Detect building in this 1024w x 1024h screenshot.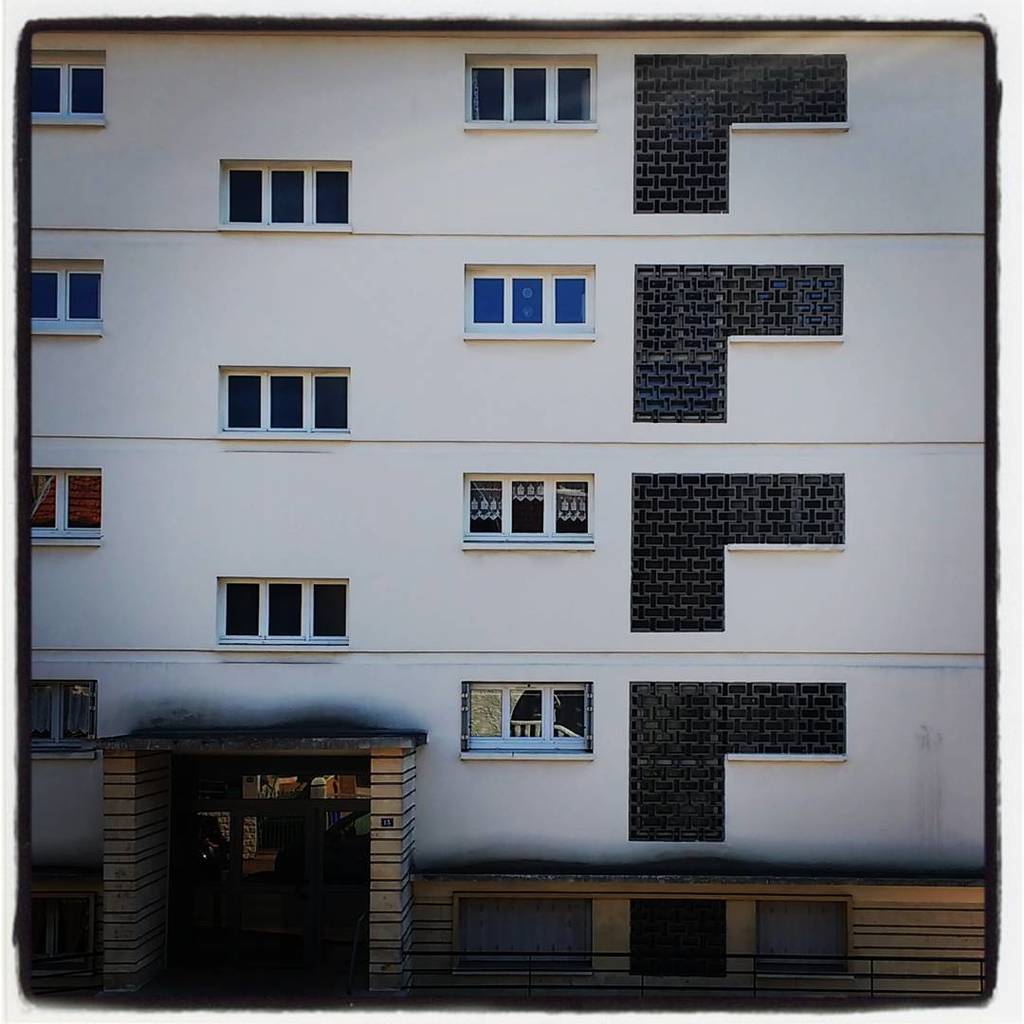
Detection: [x1=0, y1=28, x2=1023, y2=1022].
